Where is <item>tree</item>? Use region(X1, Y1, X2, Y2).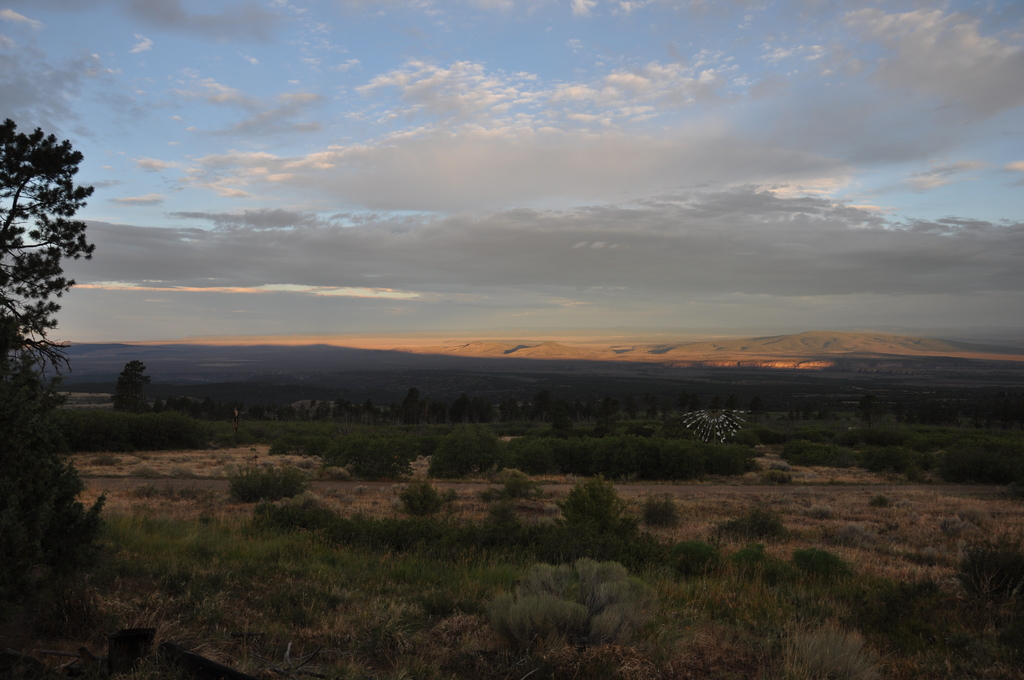
region(748, 396, 768, 418).
